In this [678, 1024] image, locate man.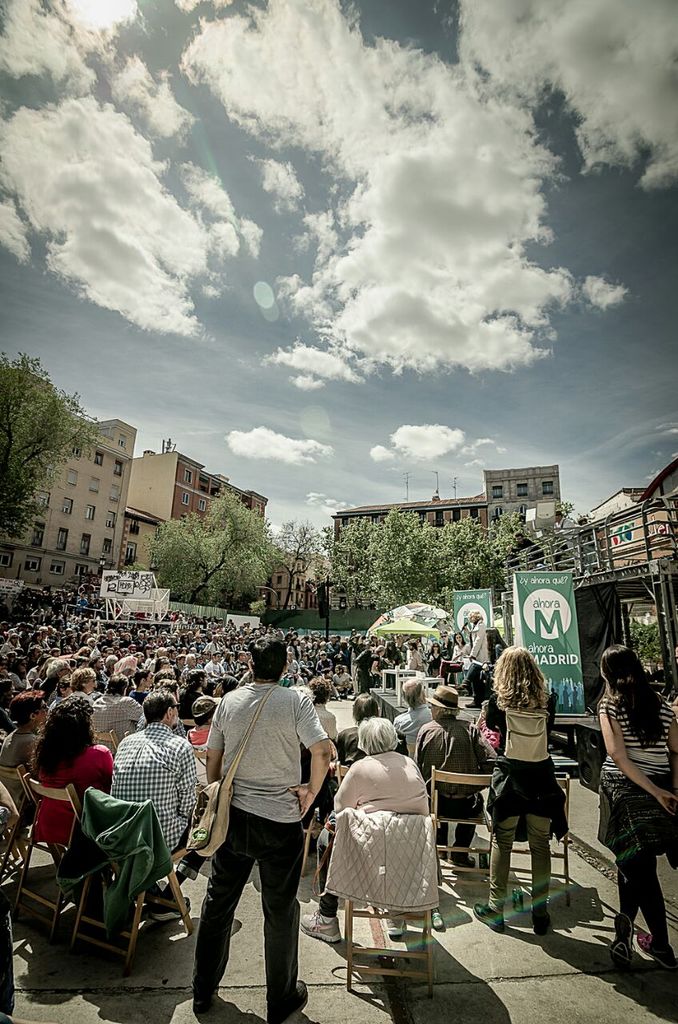
Bounding box: x1=421 y1=684 x2=495 y2=863.
